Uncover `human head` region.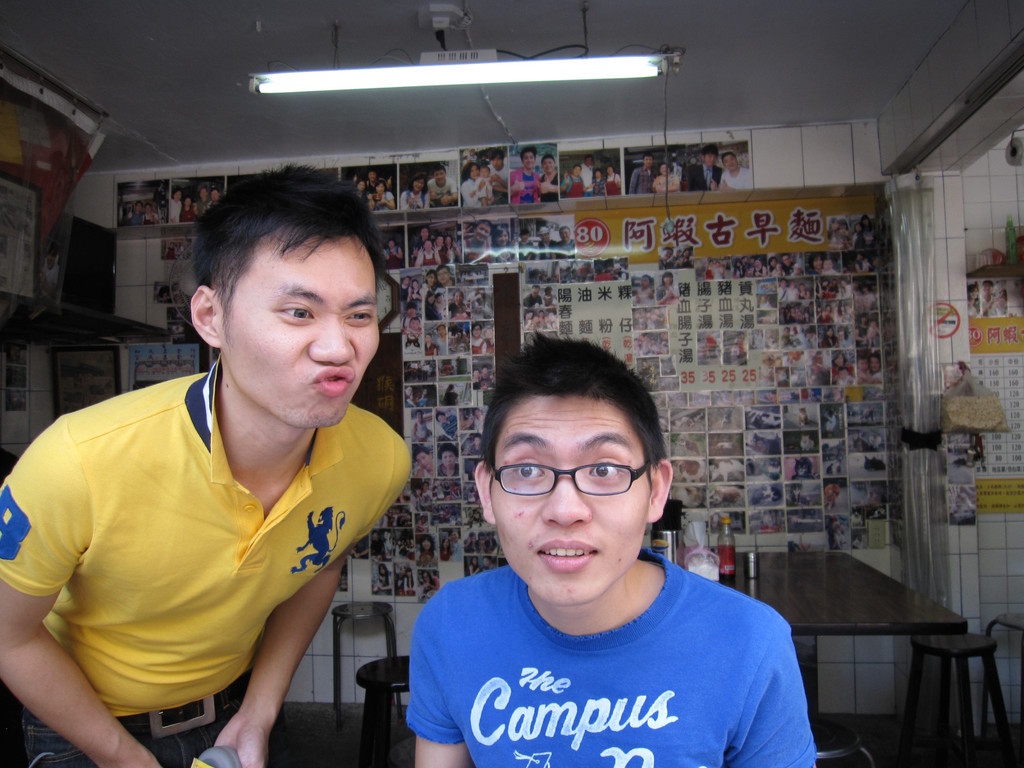
Uncovered: bbox=[378, 180, 386, 195].
